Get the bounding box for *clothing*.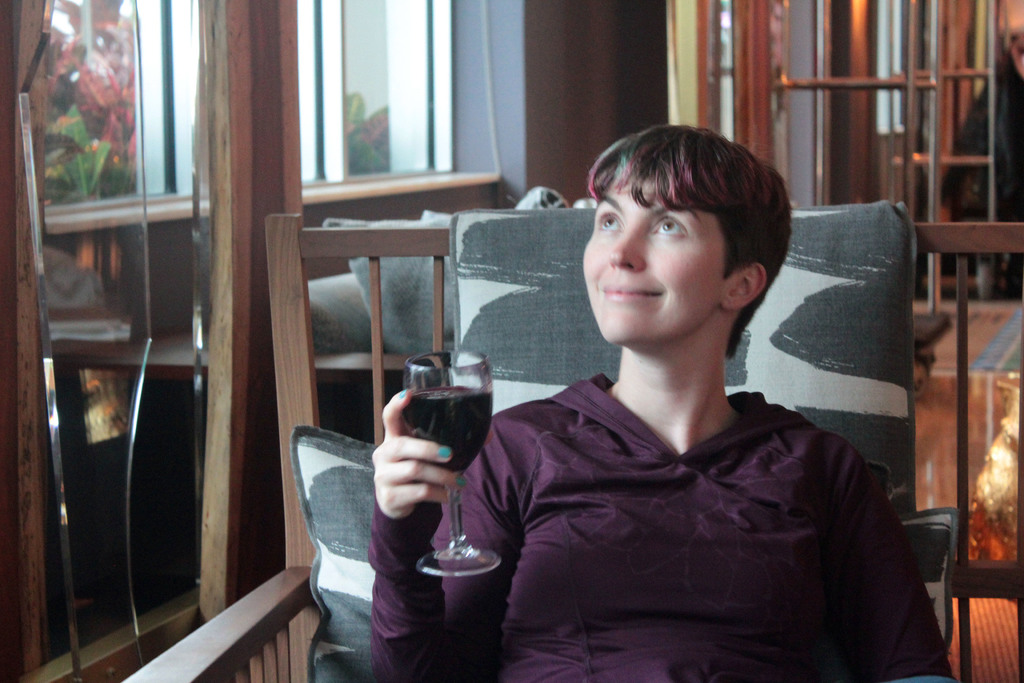
[x1=459, y1=306, x2=933, y2=680].
